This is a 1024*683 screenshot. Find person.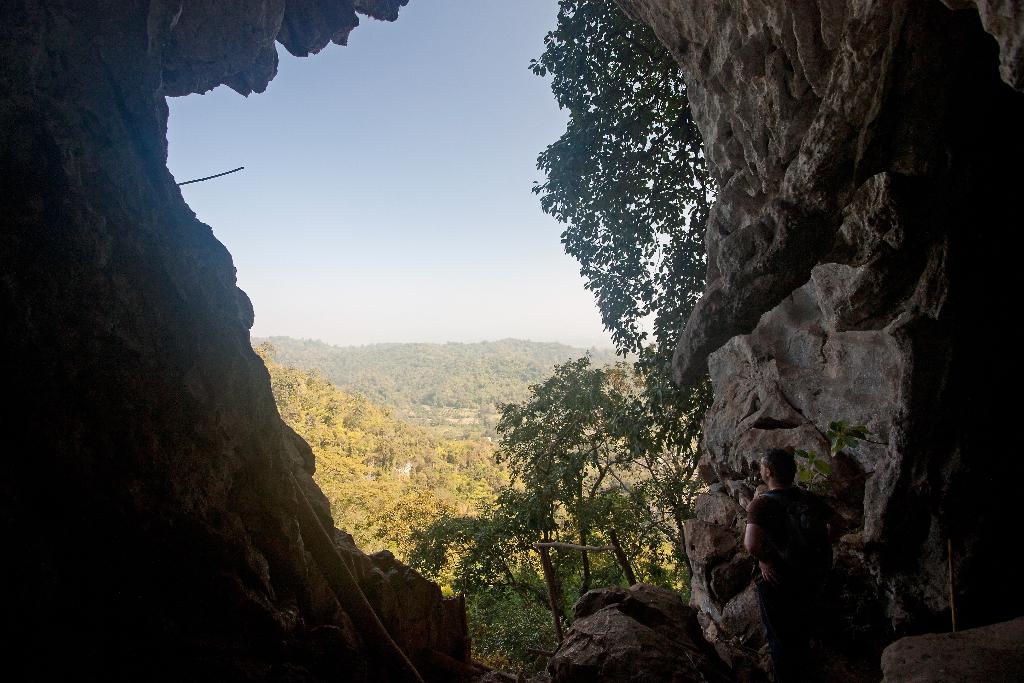
Bounding box: 744, 447, 851, 682.
